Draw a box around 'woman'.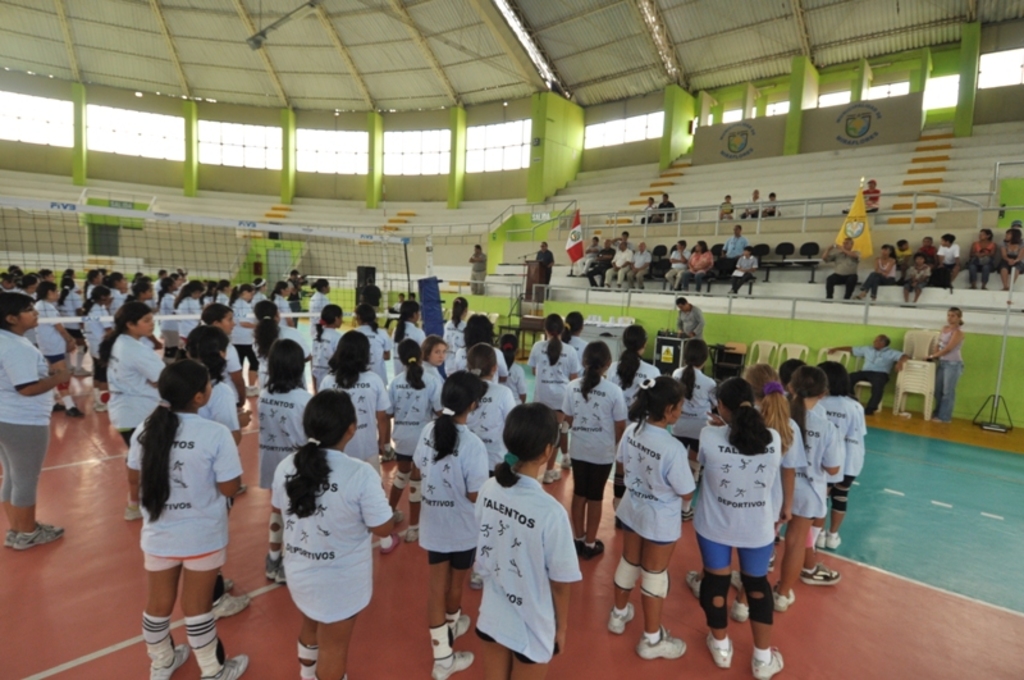
BBox(122, 353, 256, 679).
